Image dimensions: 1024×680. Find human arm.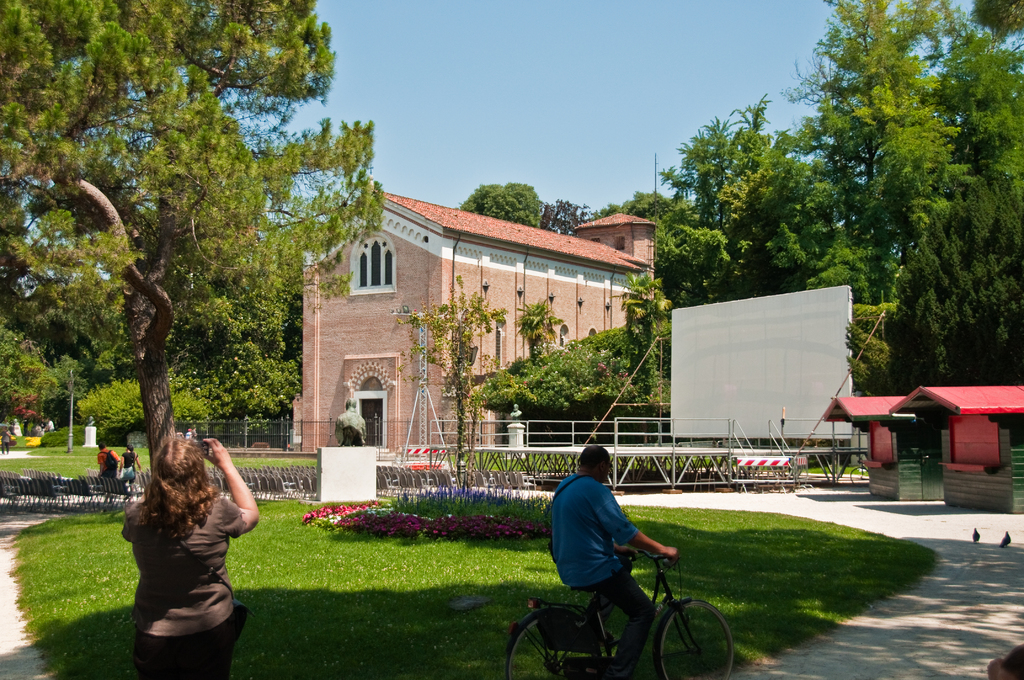
bbox=(134, 454, 142, 474).
